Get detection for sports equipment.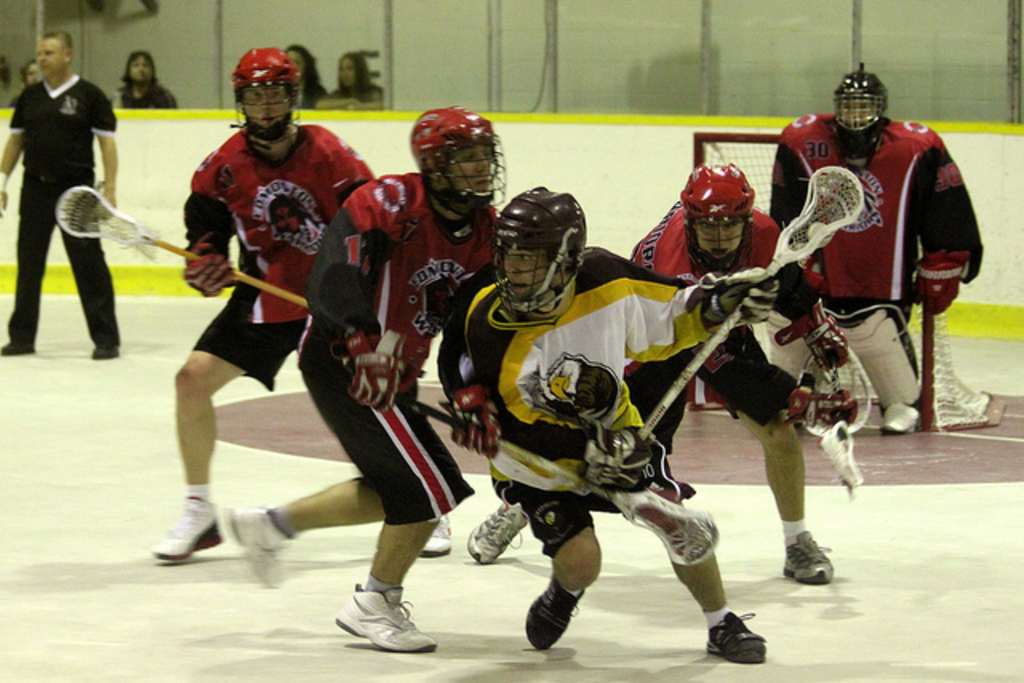
Detection: box(690, 130, 1000, 437).
